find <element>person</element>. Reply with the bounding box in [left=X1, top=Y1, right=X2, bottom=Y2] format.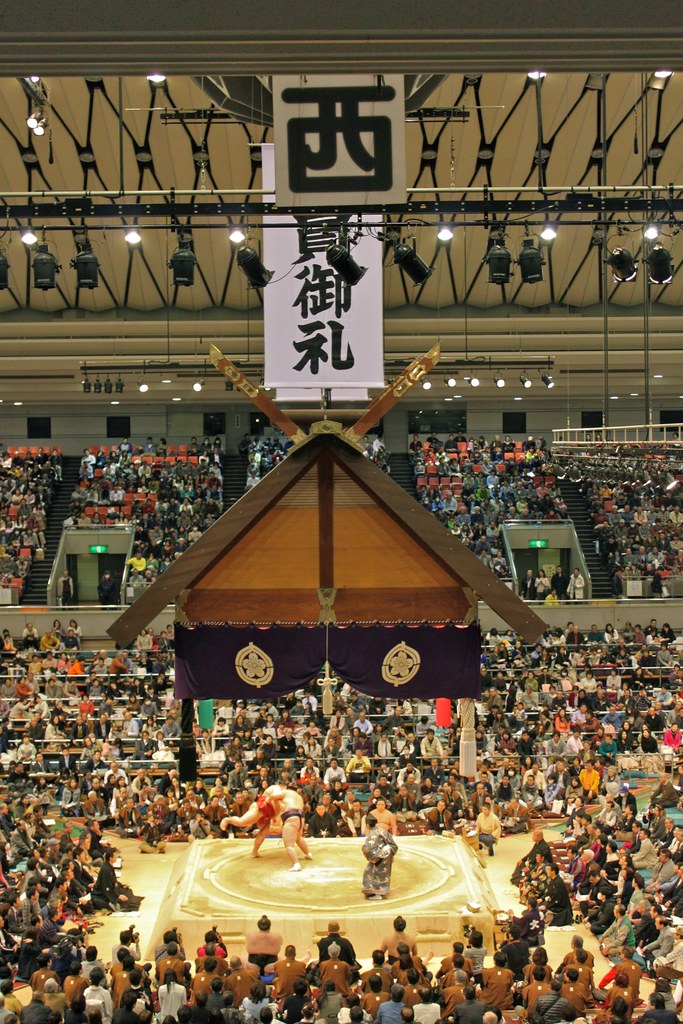
[left=361, top=975, right=392, bottom=1010].
